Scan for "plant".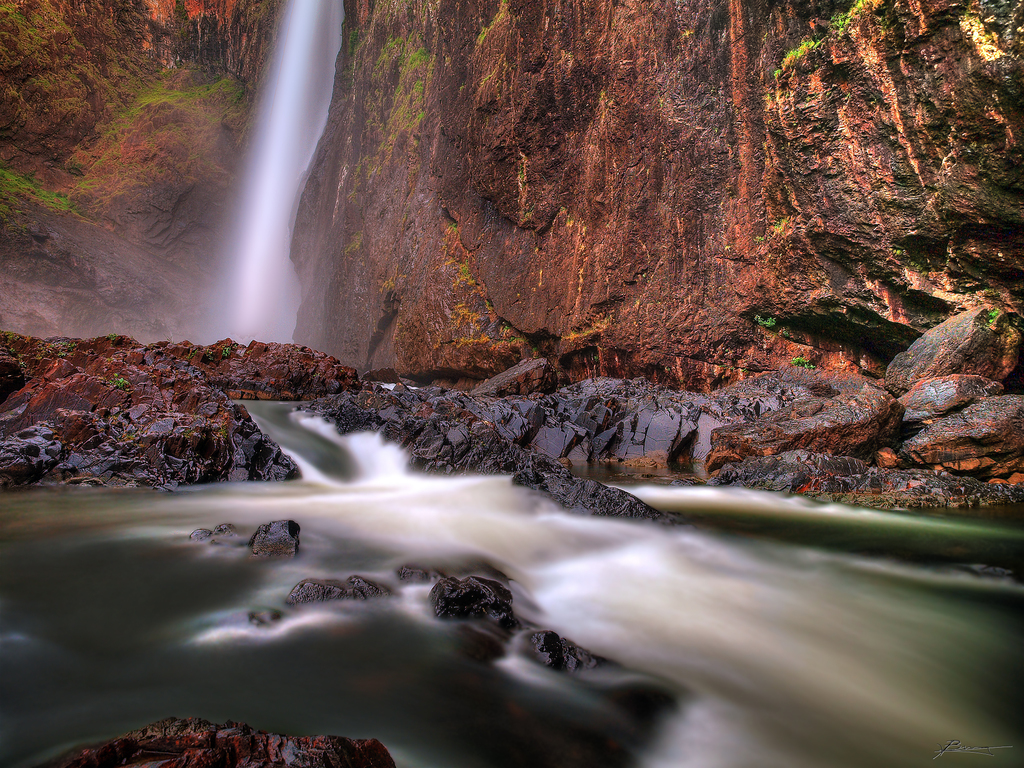
Scan result: locate(495, 323, 527, 349).
